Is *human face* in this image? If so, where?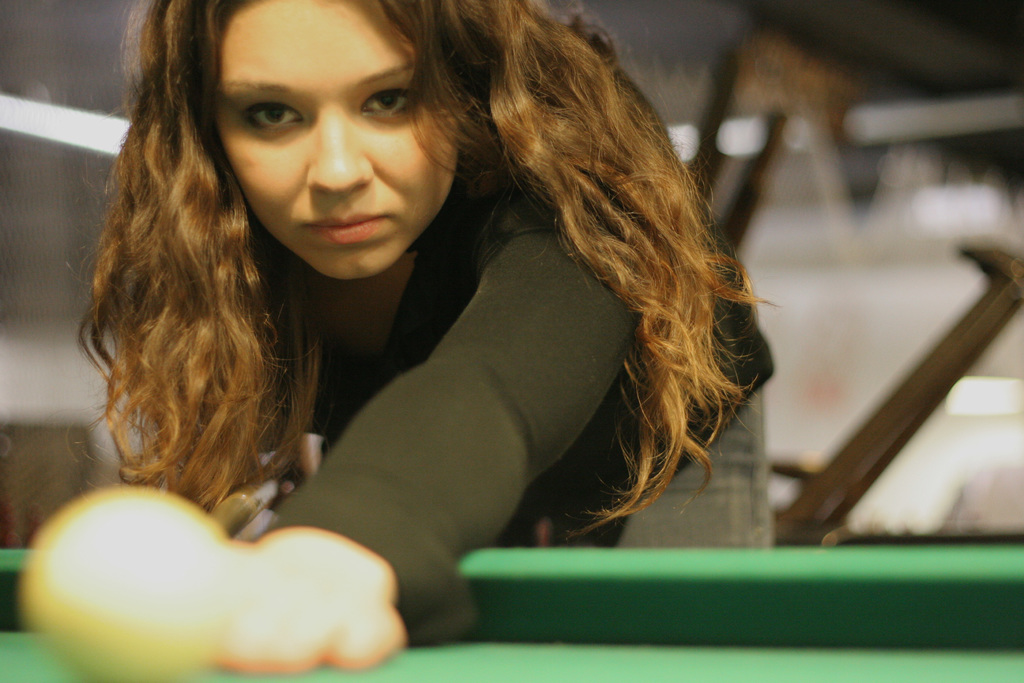
Yes, at <bbox>218, 0, 465, 283</bbox>.
